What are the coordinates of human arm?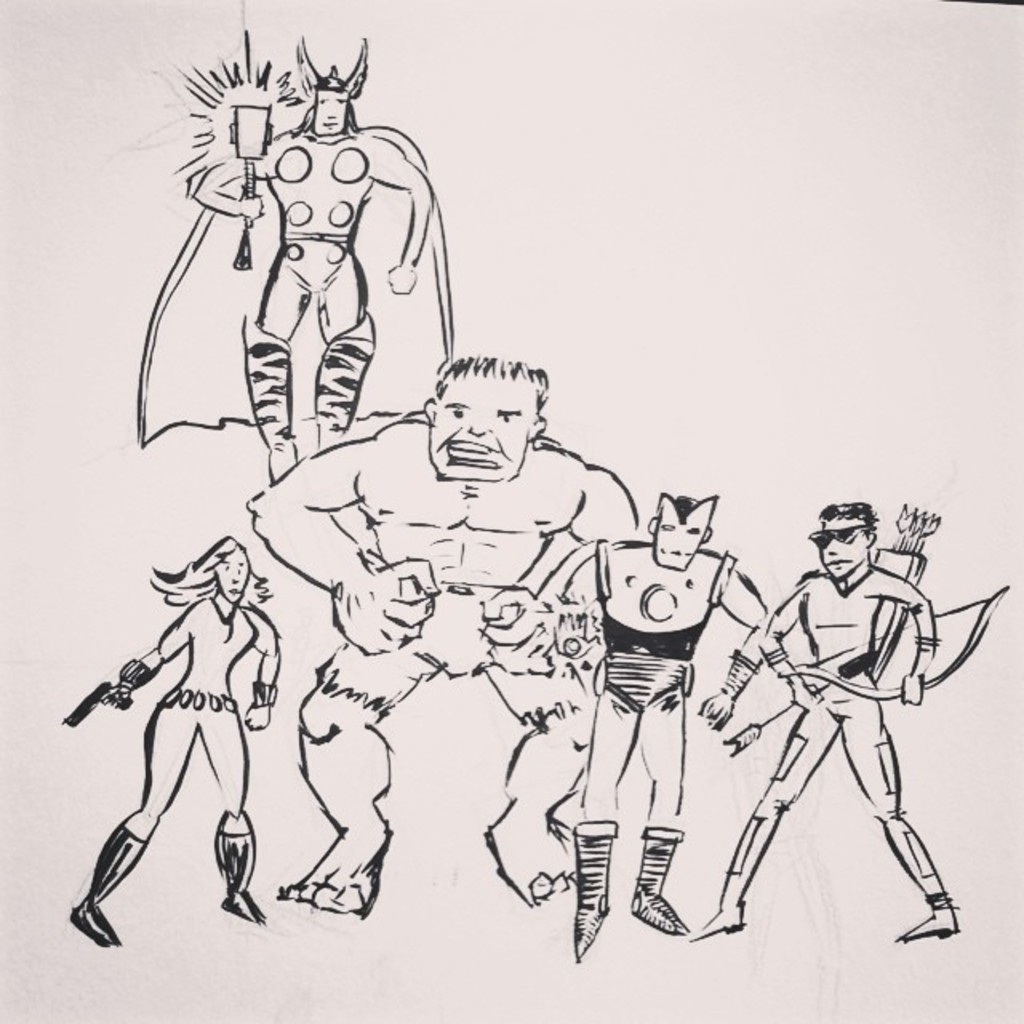
locate(875, 582, 944, 715).
